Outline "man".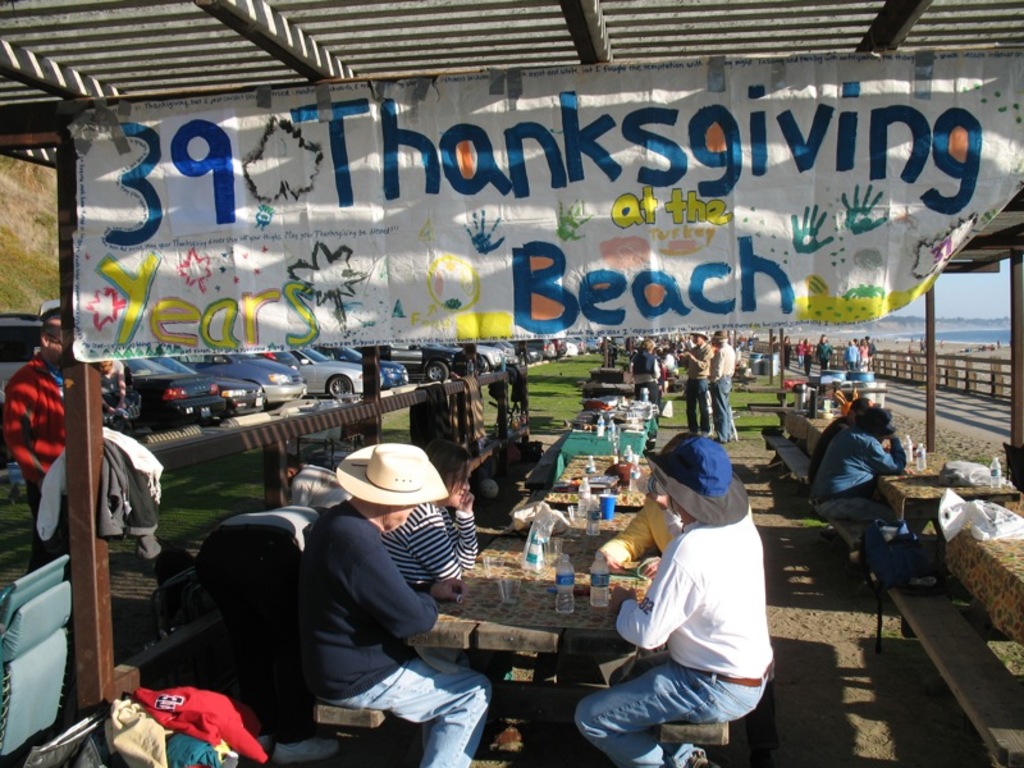
Outline: 571, 435, 773, 767.
